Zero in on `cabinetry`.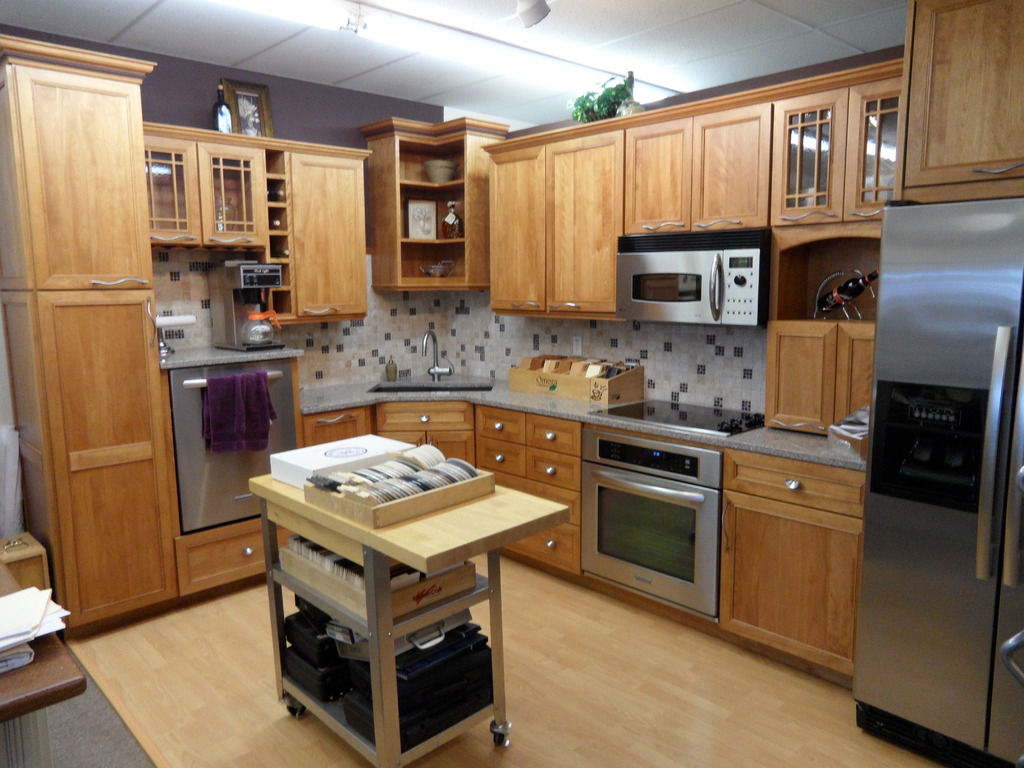
Zeroed in: <region>369, 364, 650, 586</region>.
